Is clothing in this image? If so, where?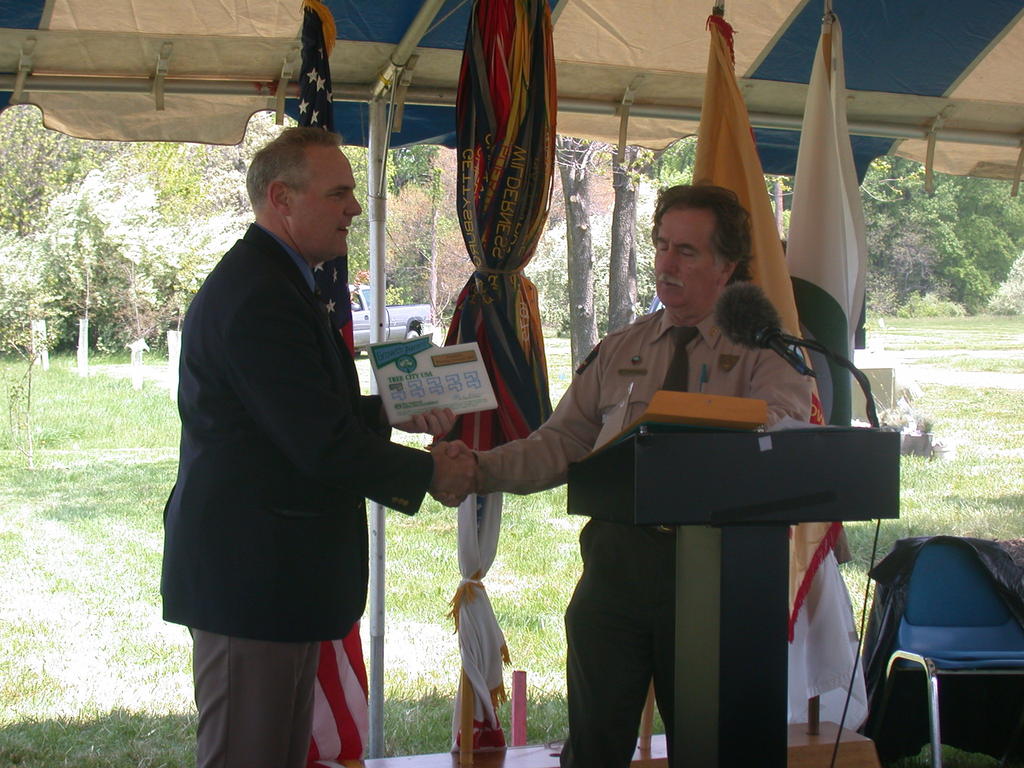
Yes, at select_region(484, 229, 872, 714).
